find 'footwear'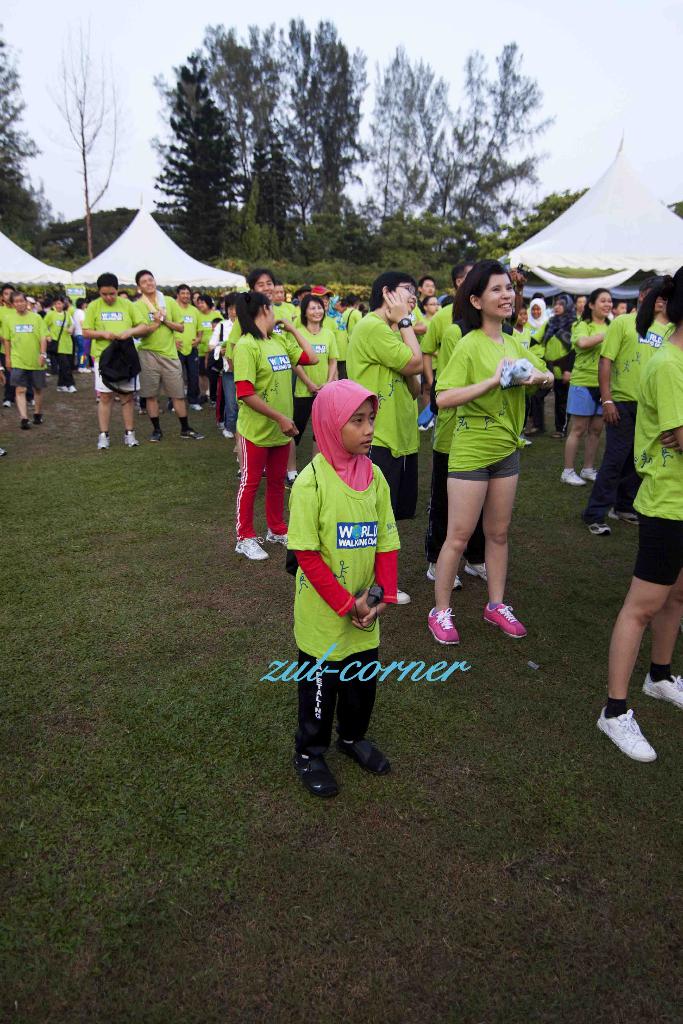
430, 560, 463, 585
